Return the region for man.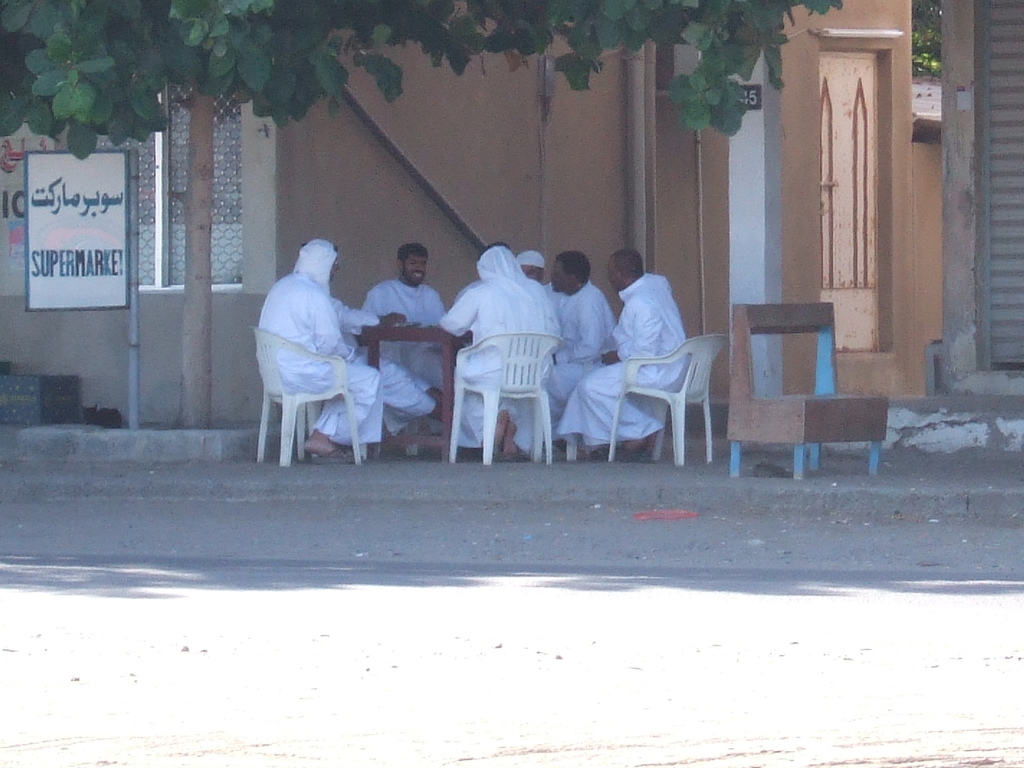
[left=563, top=244, right=688, bottom=461].
